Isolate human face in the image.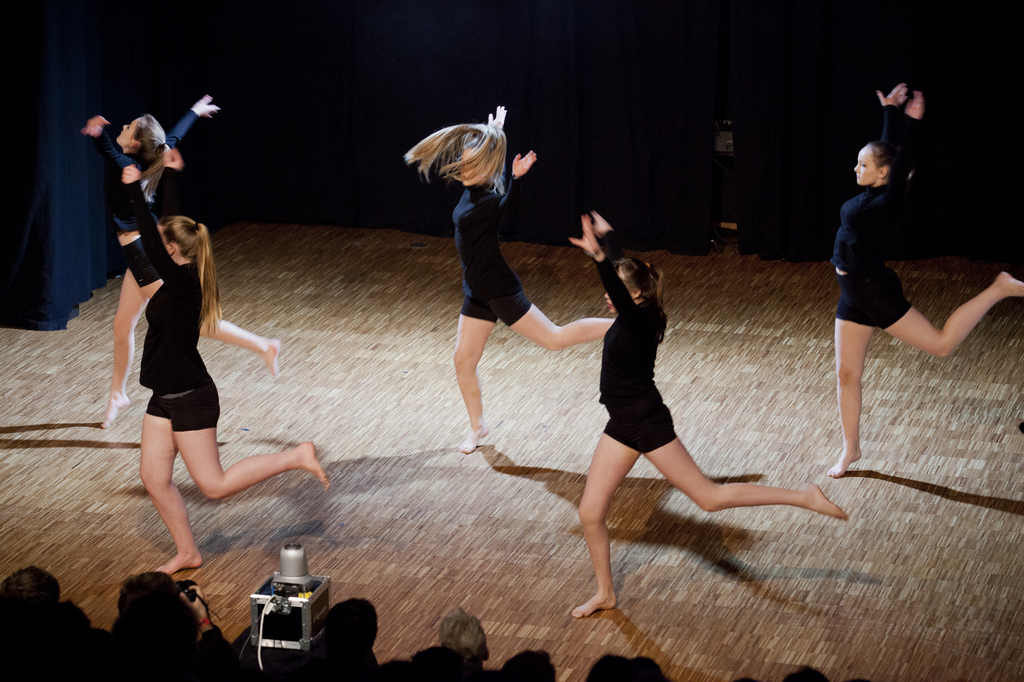
Isolated region: 459 152 483 187.
